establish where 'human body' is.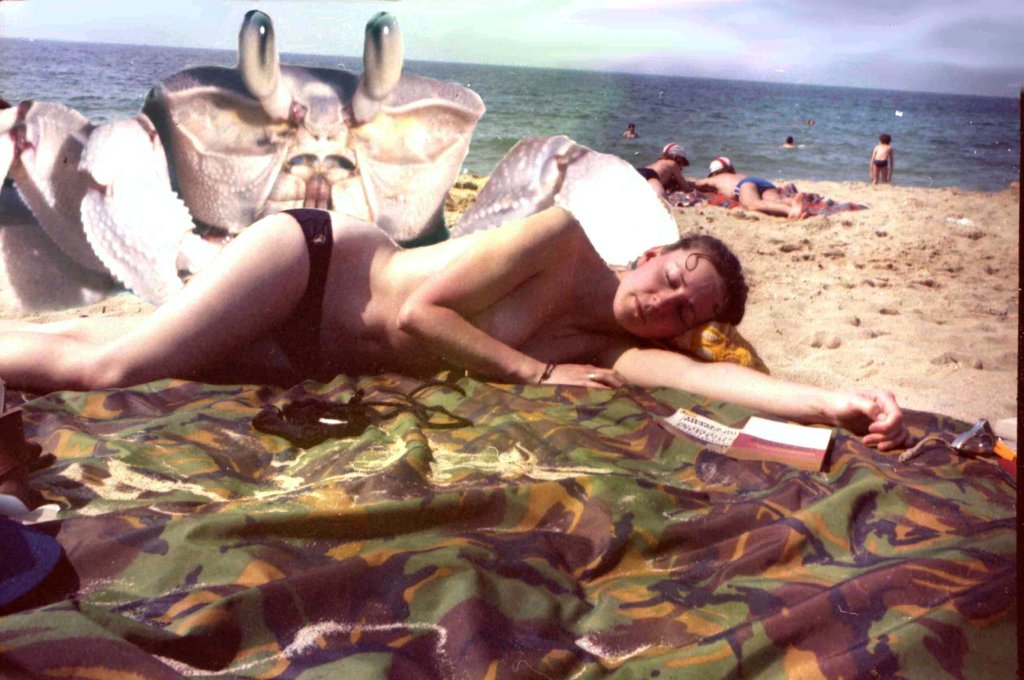
Established at pyautogui.locateOnScreen(639, 147, 698, 193).
